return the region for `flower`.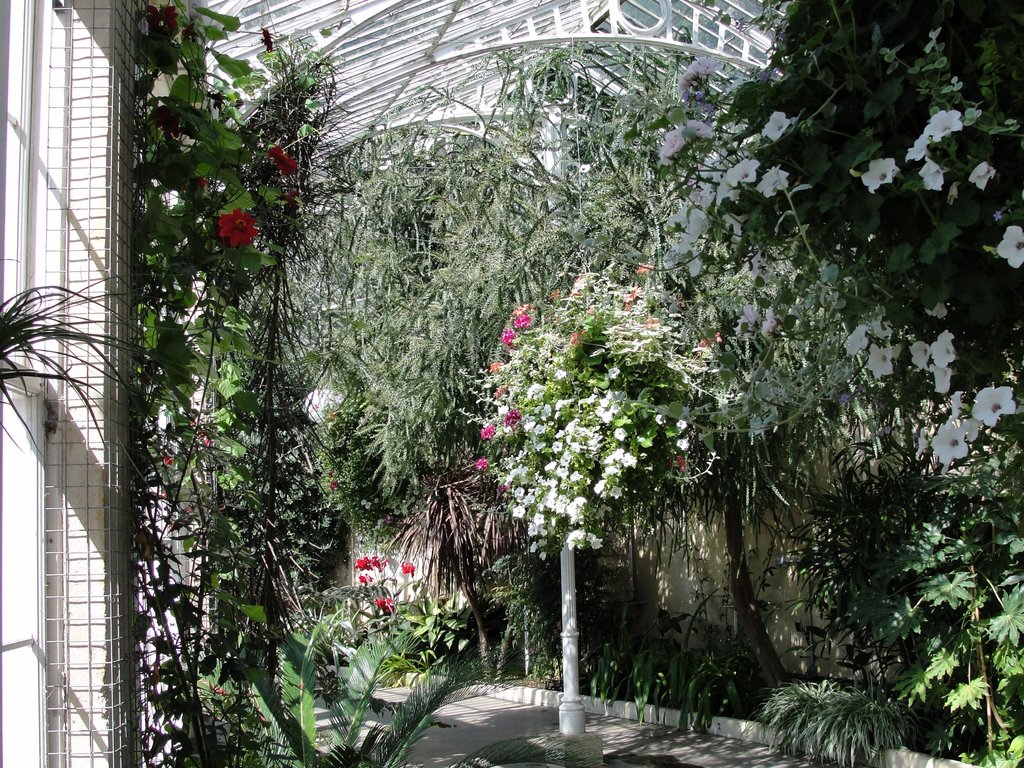
(927, 108, 962, 140).
